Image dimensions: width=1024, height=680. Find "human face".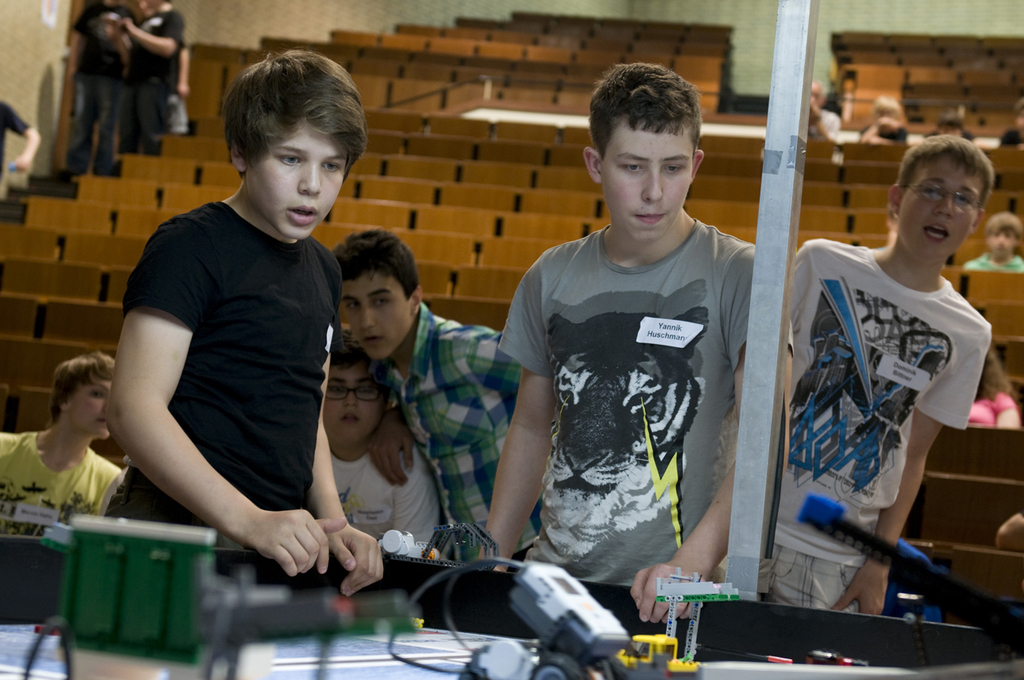
(68, 372, 108, 440).
